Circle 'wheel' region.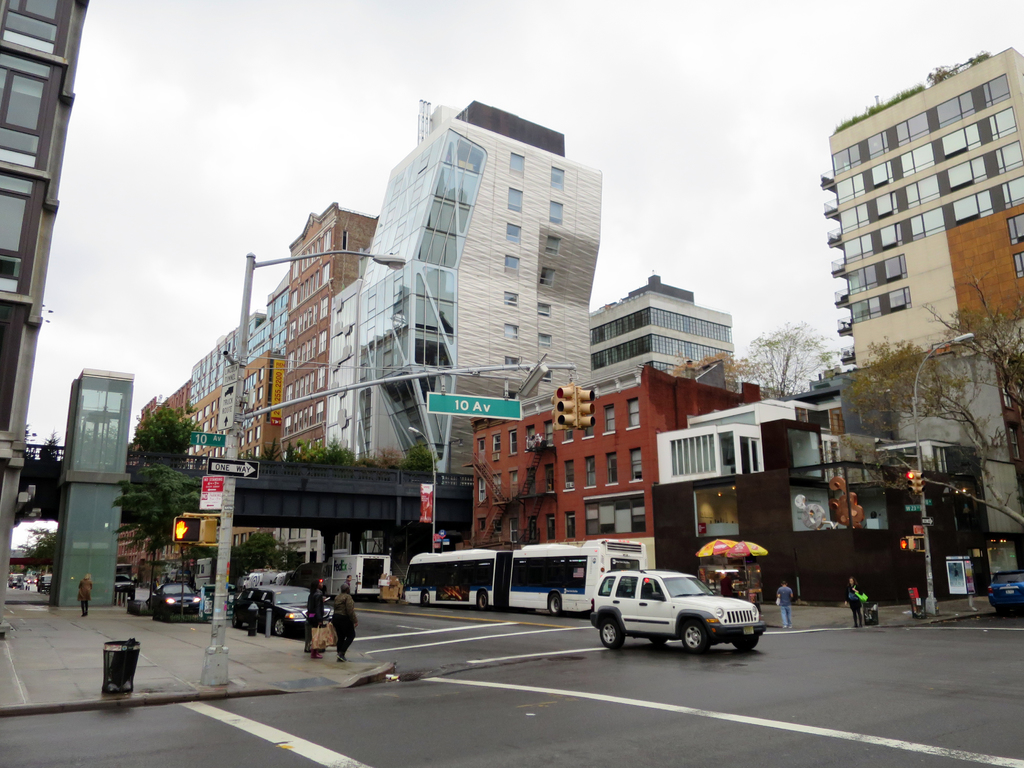
Region: pyautogui.locateOnScreen(549, 593, 565, 618).
